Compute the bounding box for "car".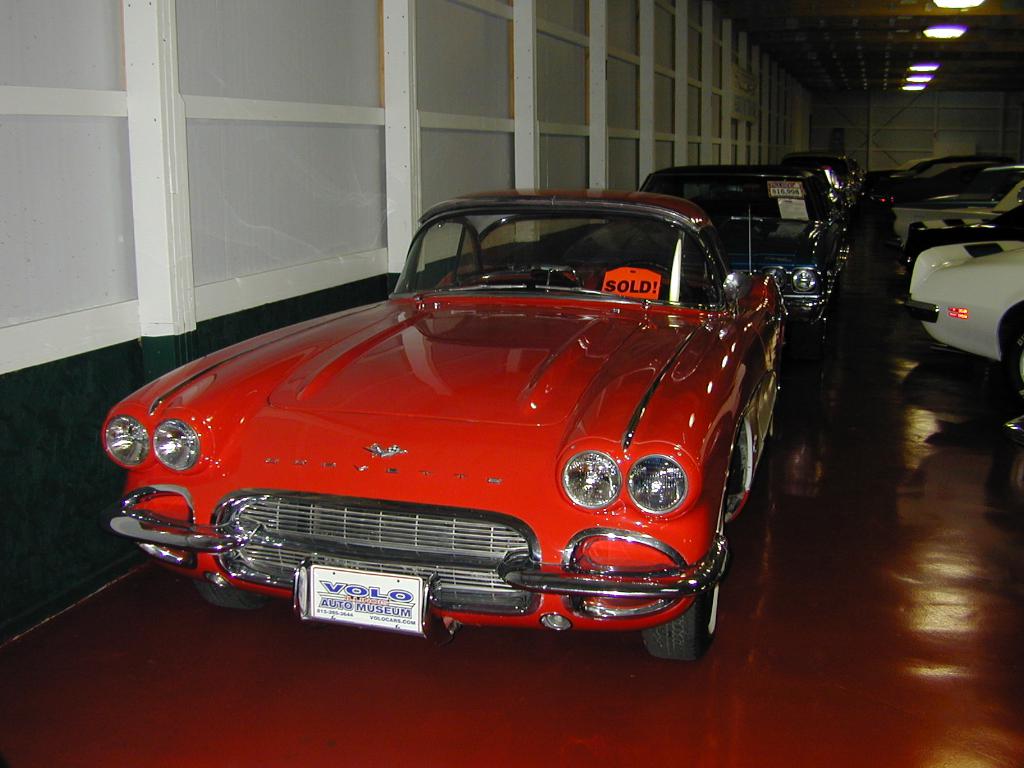
crop(100, 189, 791, 658).
